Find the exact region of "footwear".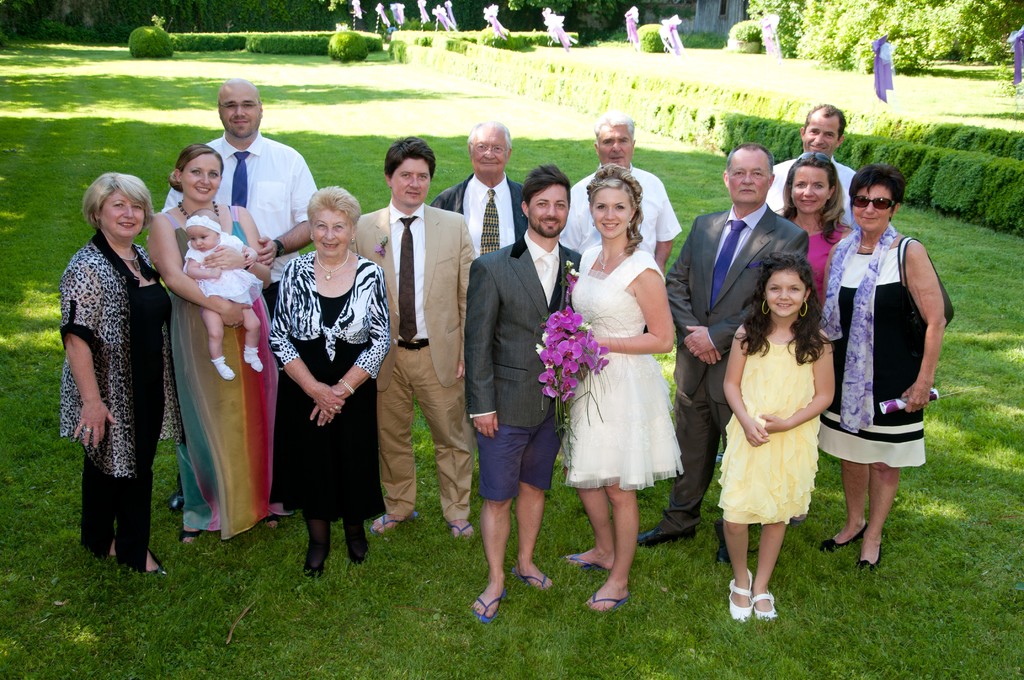
Exact region: (818,521,869,553).
